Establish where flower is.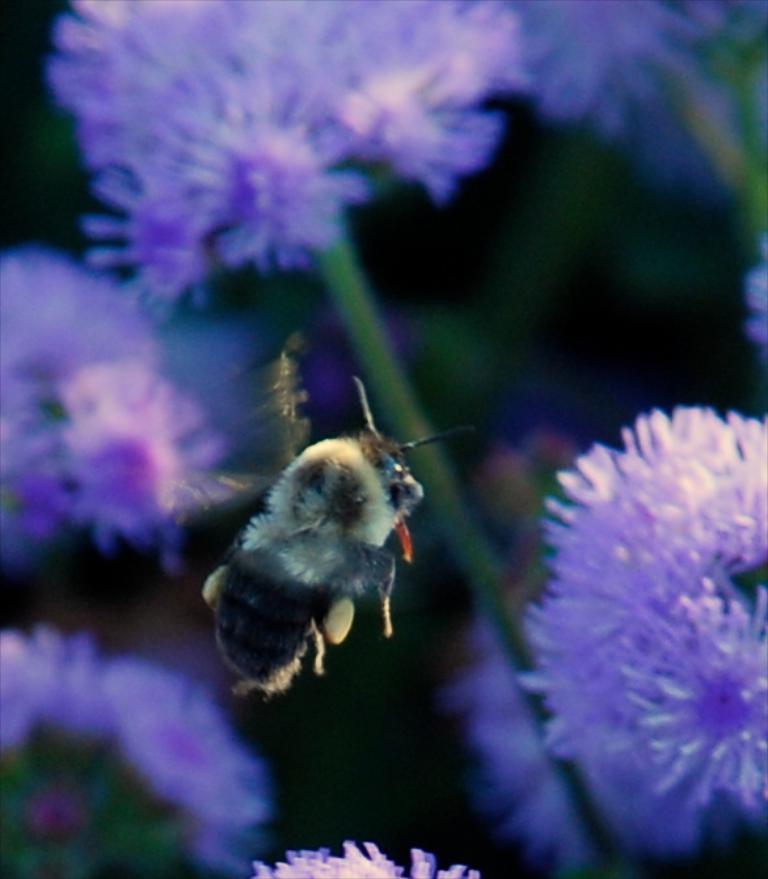
Established at x1=248, y1=829, x2=484, y2=878.
